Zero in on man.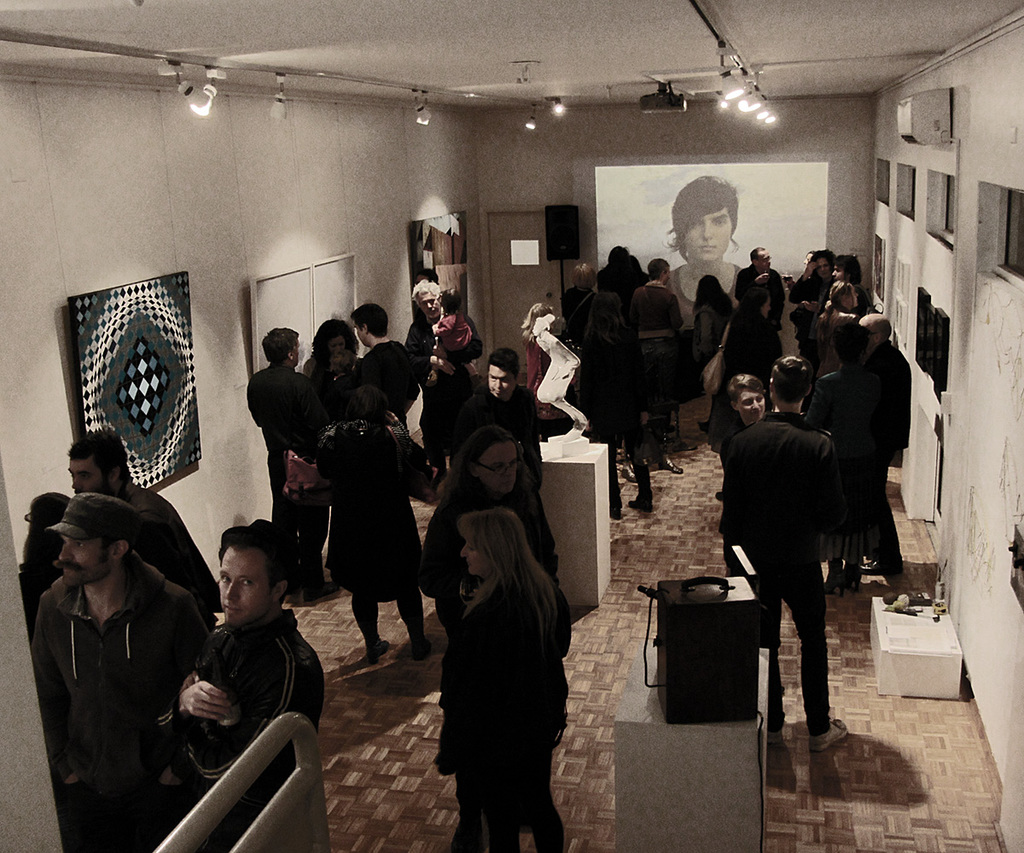
Zeroed in: [245,328,318,602].
